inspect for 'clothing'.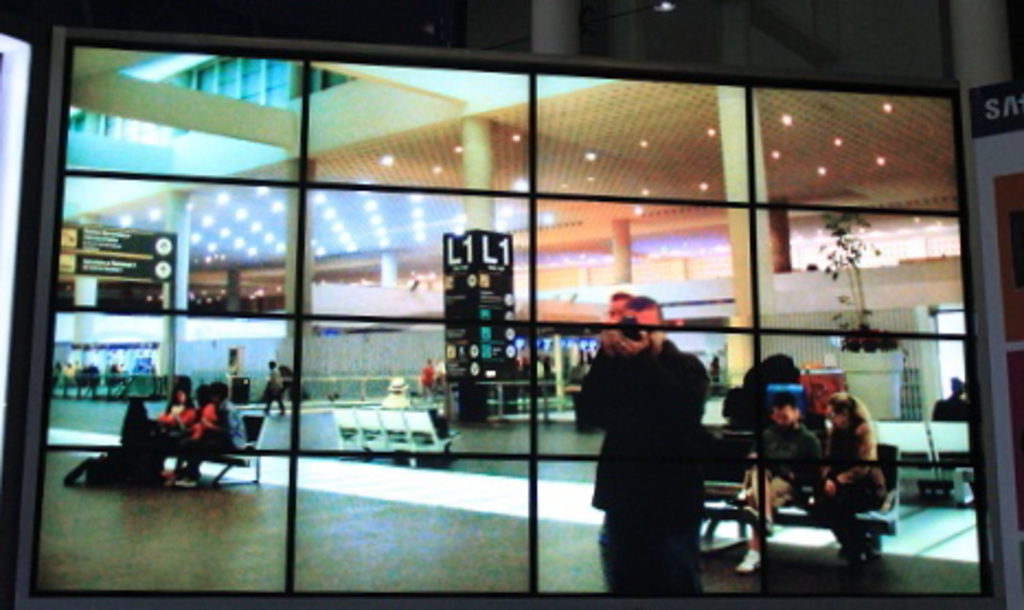
Inspection: <bbox>579, 292, 724, 590</bbox>.
